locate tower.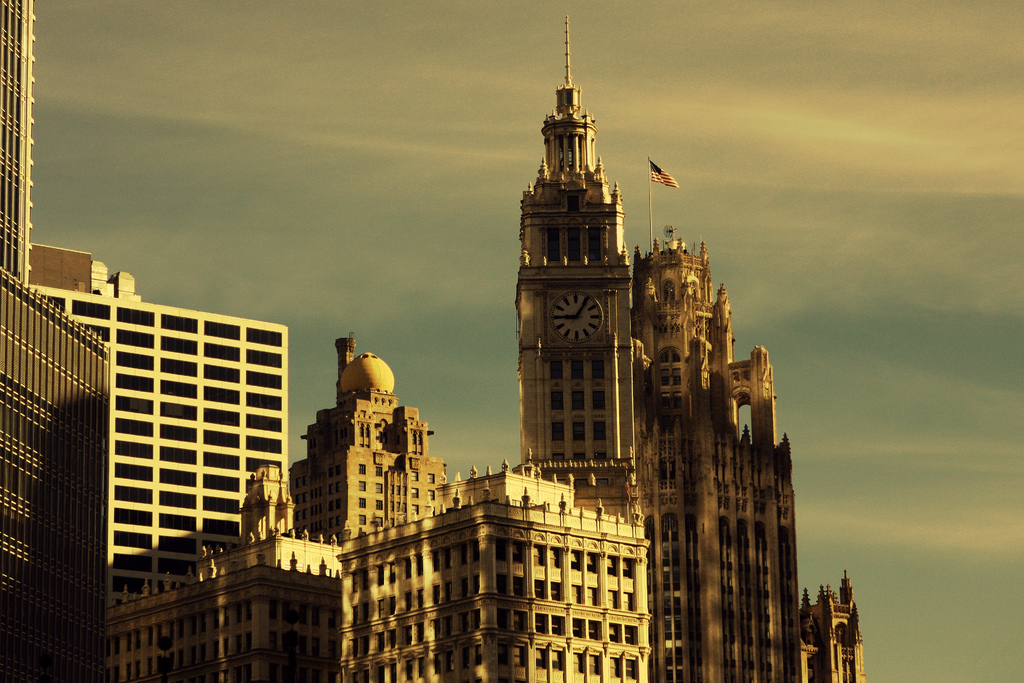
Bounding box: [x1=631, y1=219, x2=876, y2=682].
